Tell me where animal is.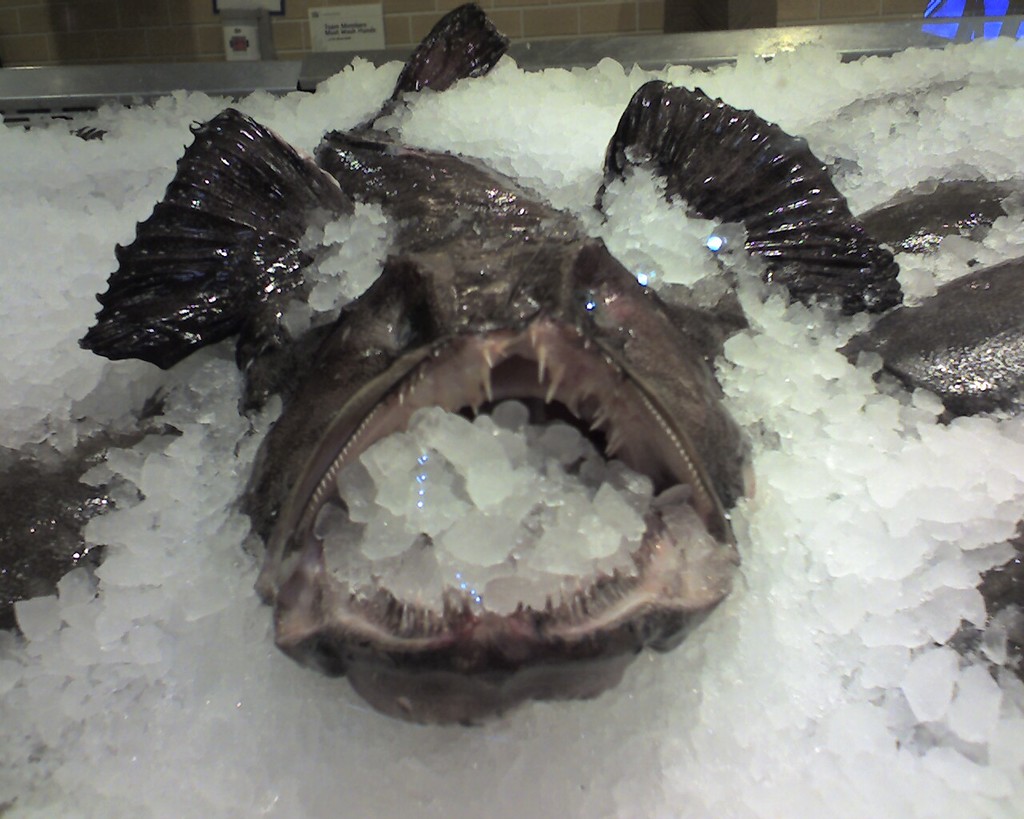
animal is at left=73, top=0, right=906, bottom=717.
